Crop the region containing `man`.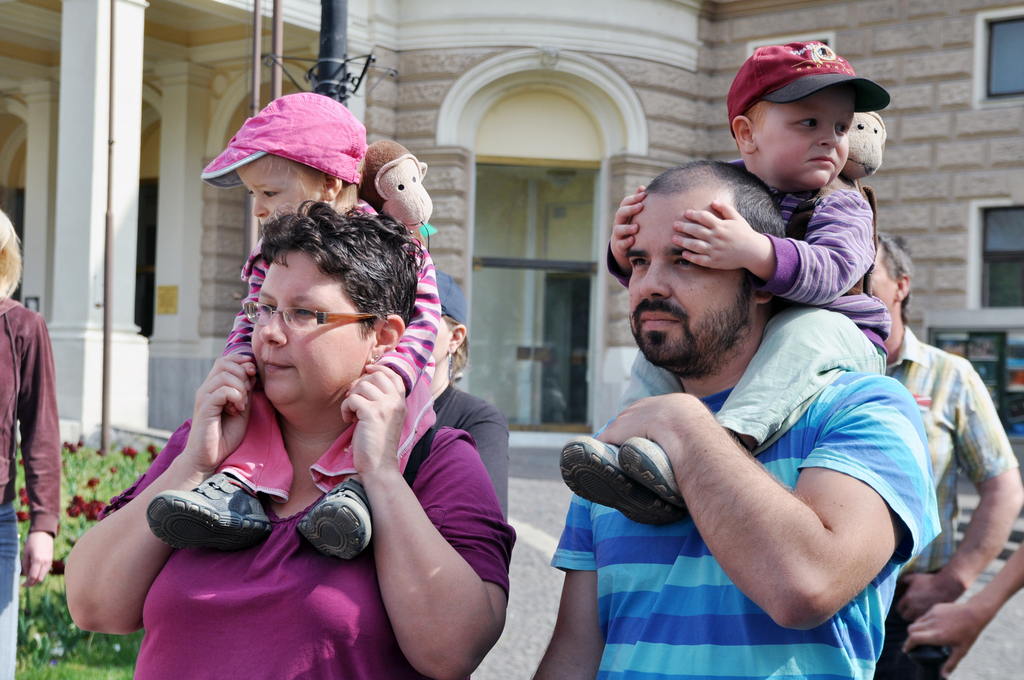
Crop region: Rect(847, 233, 1023, 679).
